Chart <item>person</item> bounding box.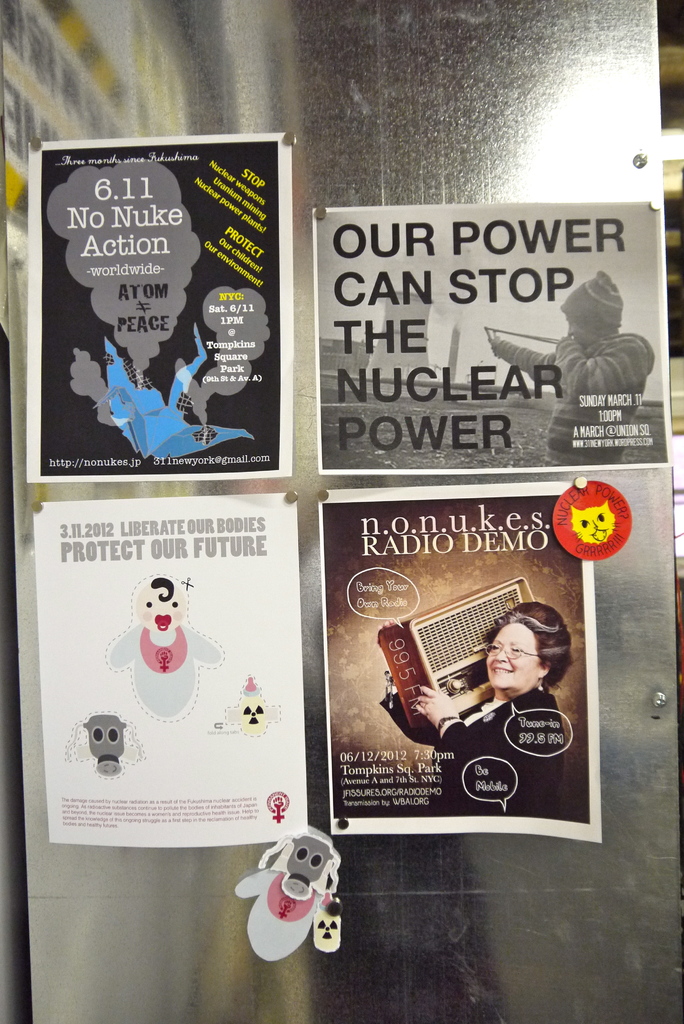
Charted: select_region(373, 604, 575, 806).
